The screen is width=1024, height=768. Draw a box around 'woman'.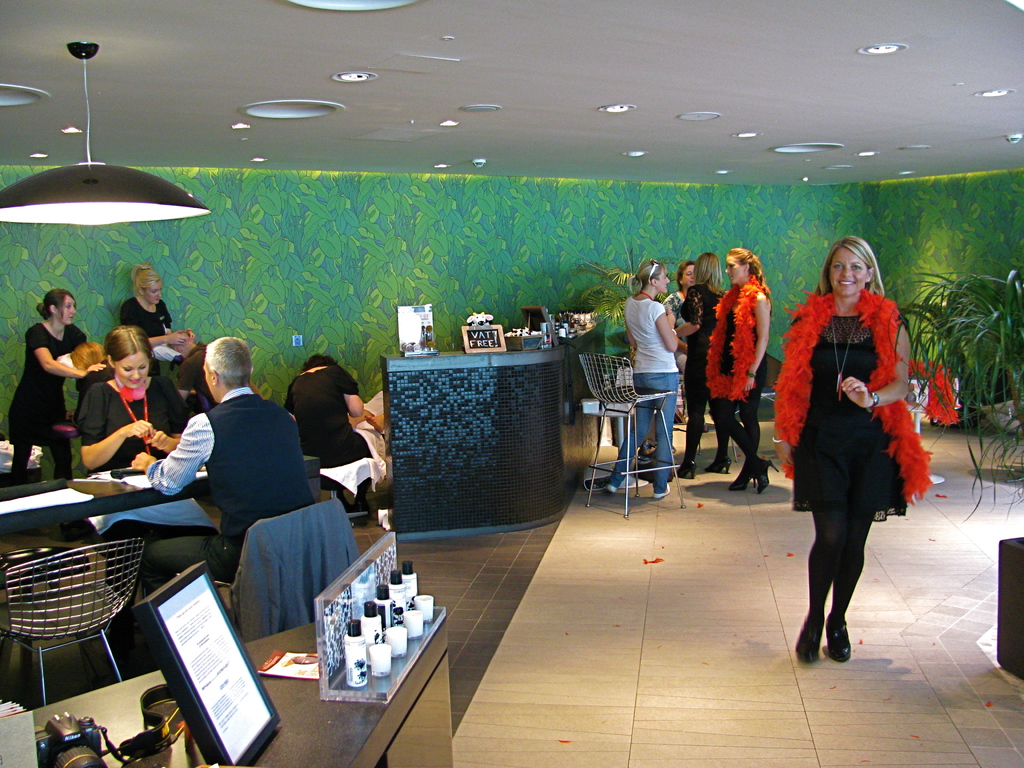
<box>5,285,102,486</box>.
